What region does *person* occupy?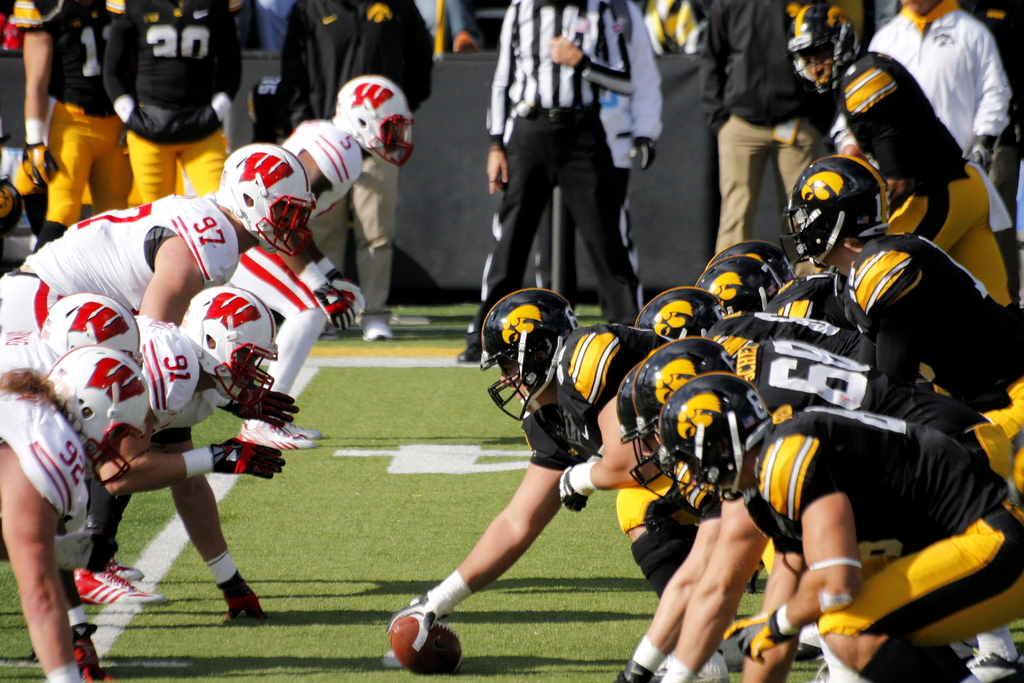
box(659, 370, 1023, 675).
